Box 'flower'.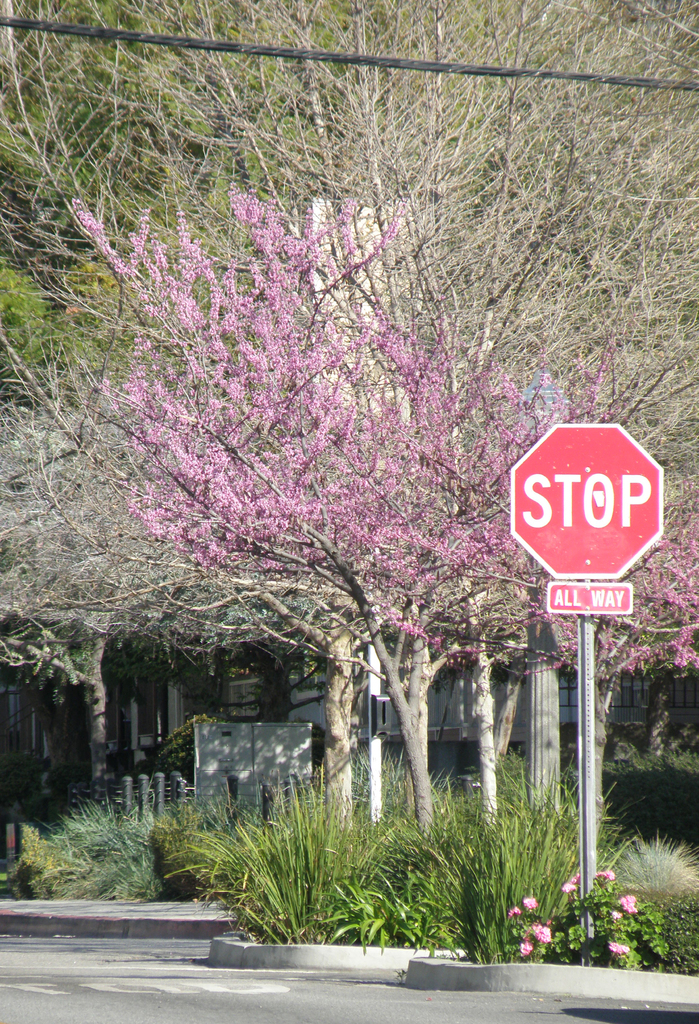
rect(596, 869, 610, 883).
